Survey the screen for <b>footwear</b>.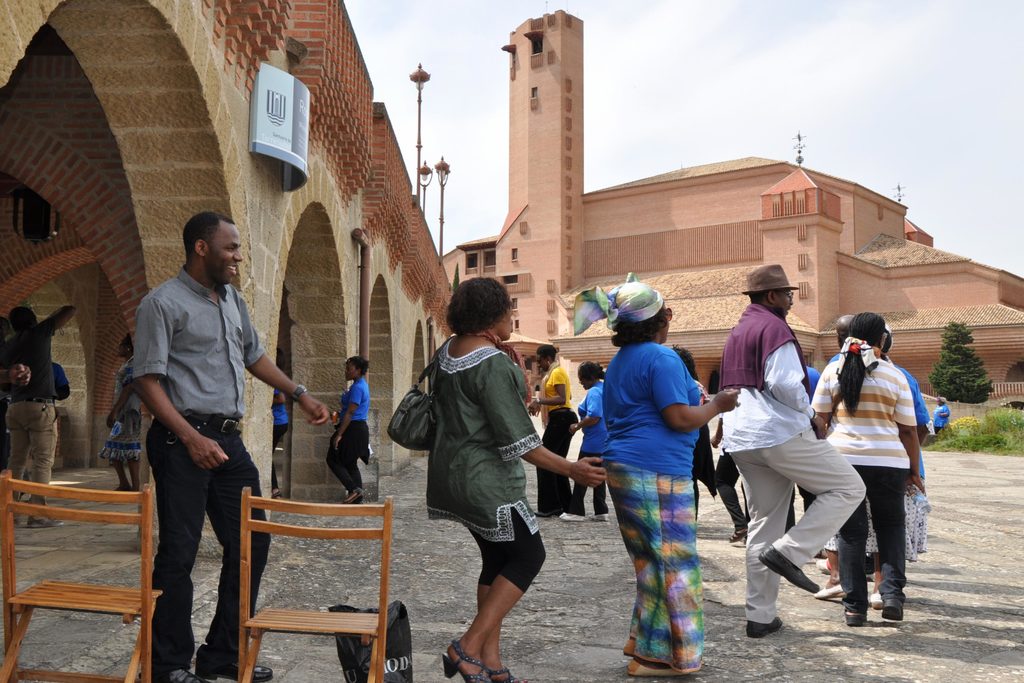
Survey found: 26, 514, 61, 525.
